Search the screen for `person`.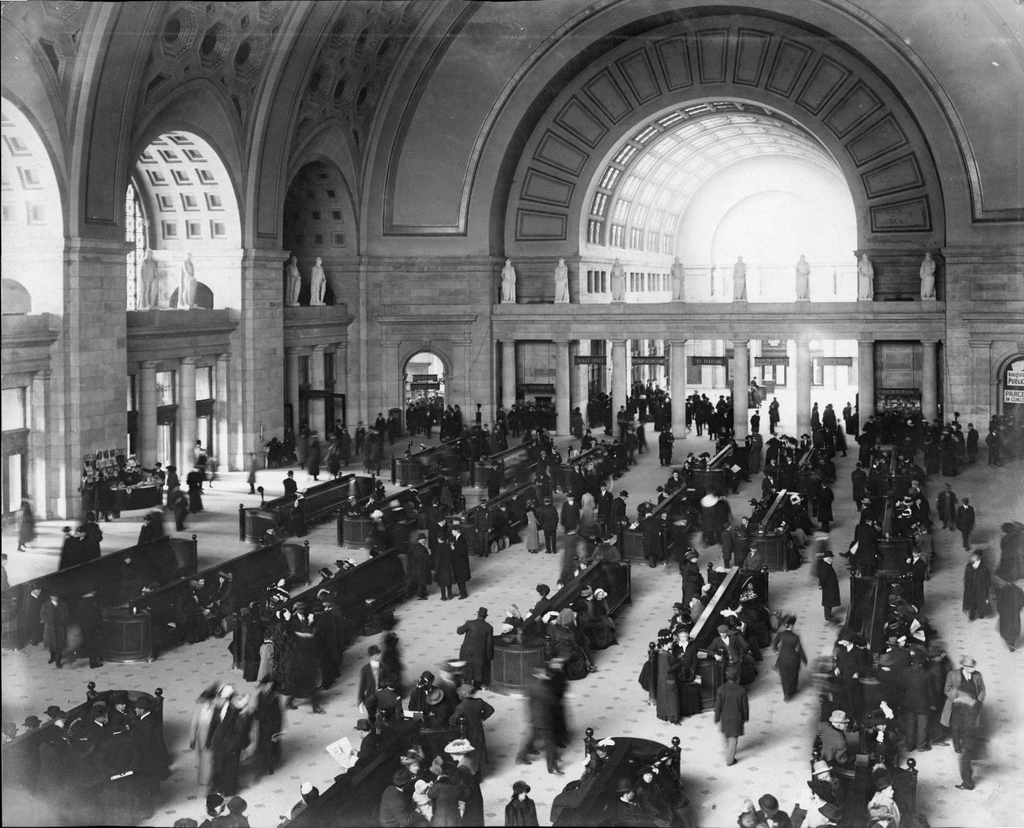
Found at box(168, 465, 183, 507).
